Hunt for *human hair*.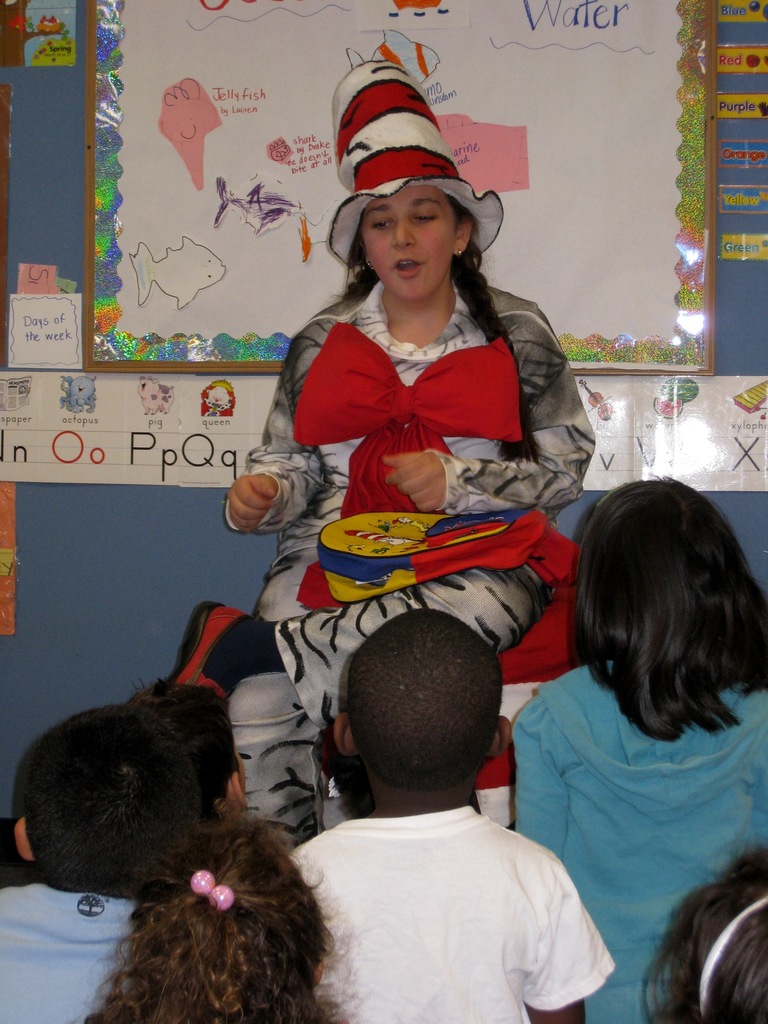
Hunted down at [left=340, top=610, right=505, bottom=785].
